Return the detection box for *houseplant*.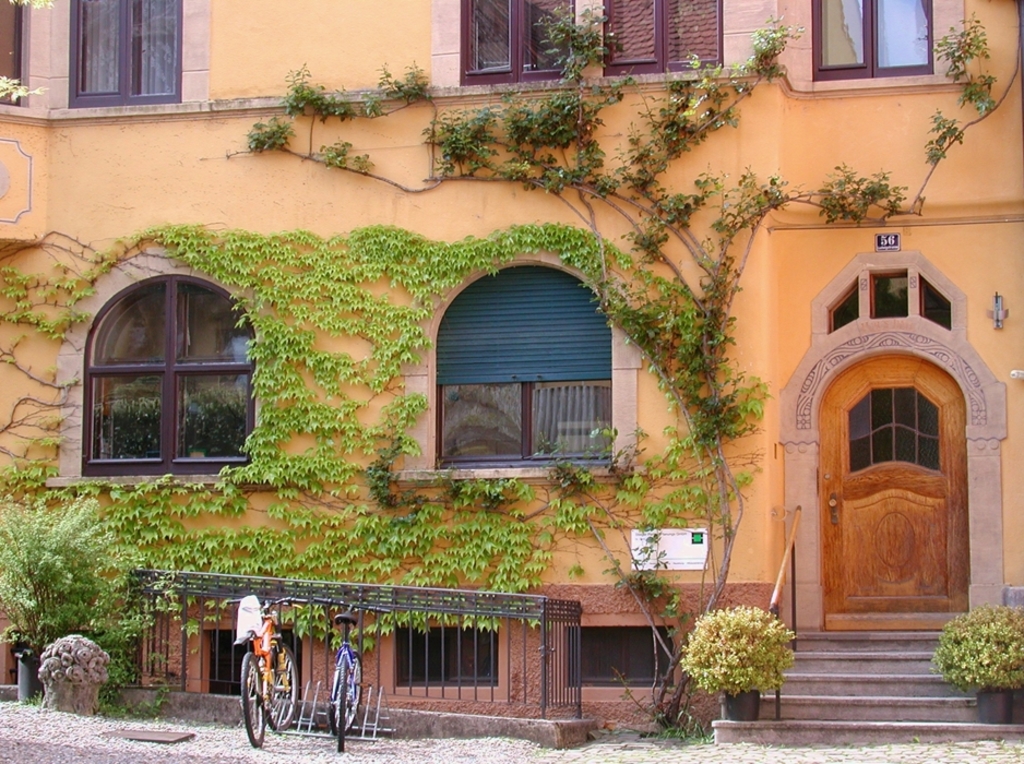
674, 593, 806, 726.
